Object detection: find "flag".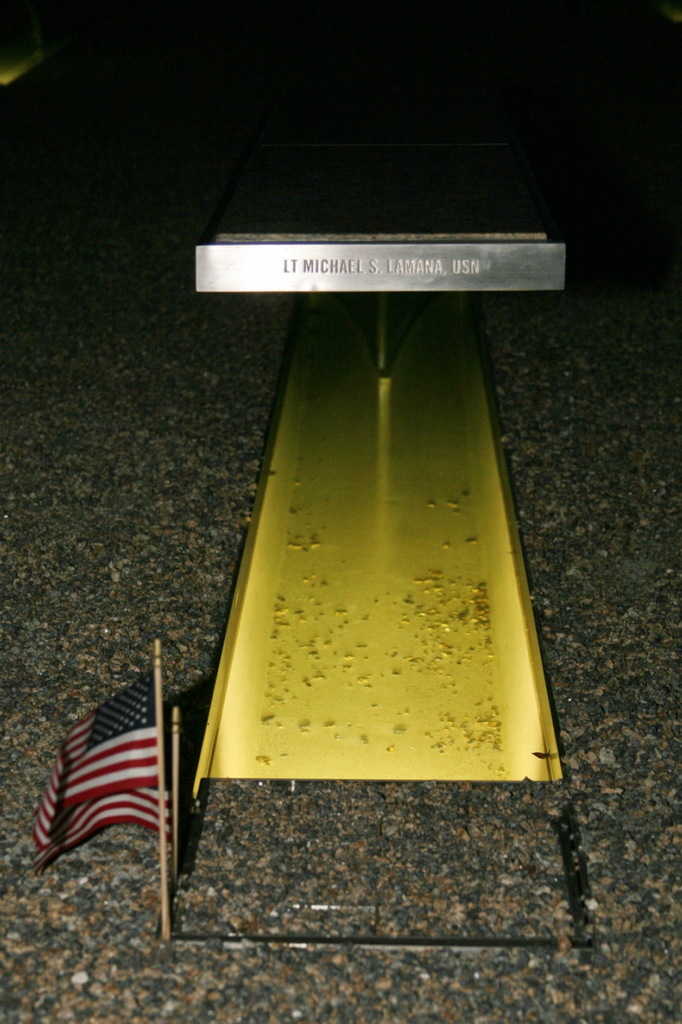
(x1=22, y1=660, x2=201, y2=908).
